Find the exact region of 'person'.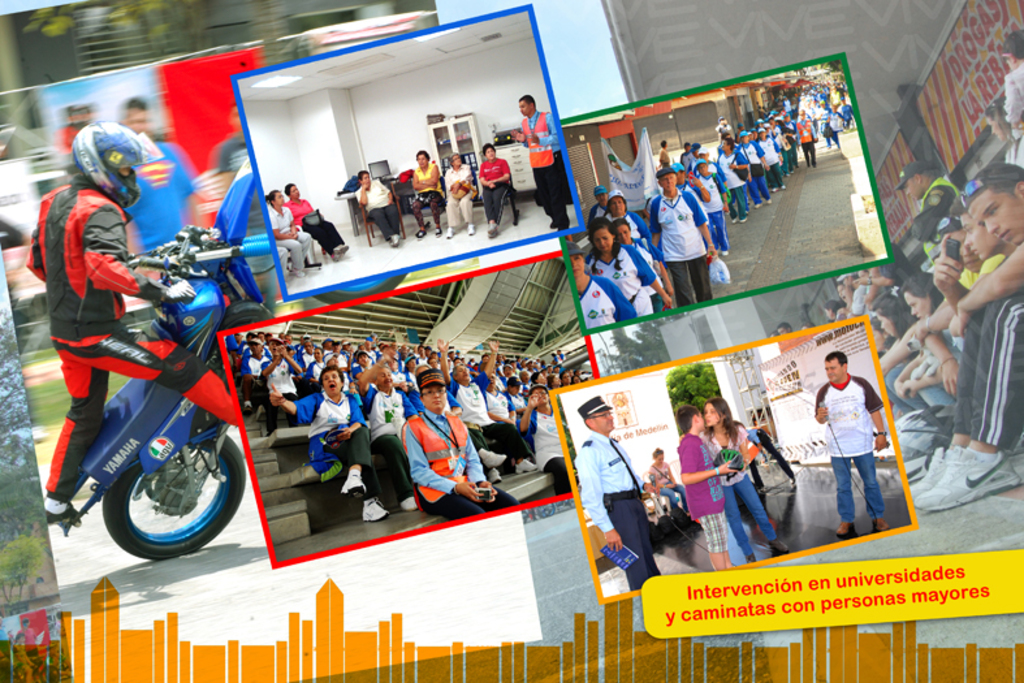
Exact region: <box>811,349,889,542</box>.
